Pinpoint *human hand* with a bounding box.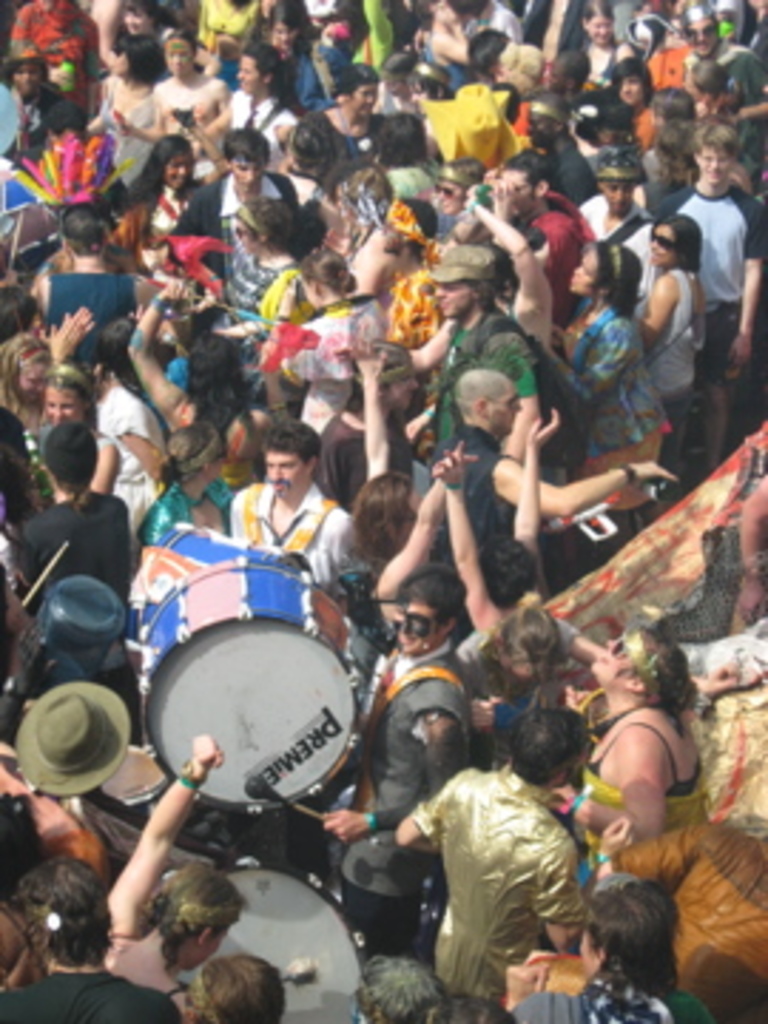
pyautogui.locateOnScreen(430, 441, 484, 486).
